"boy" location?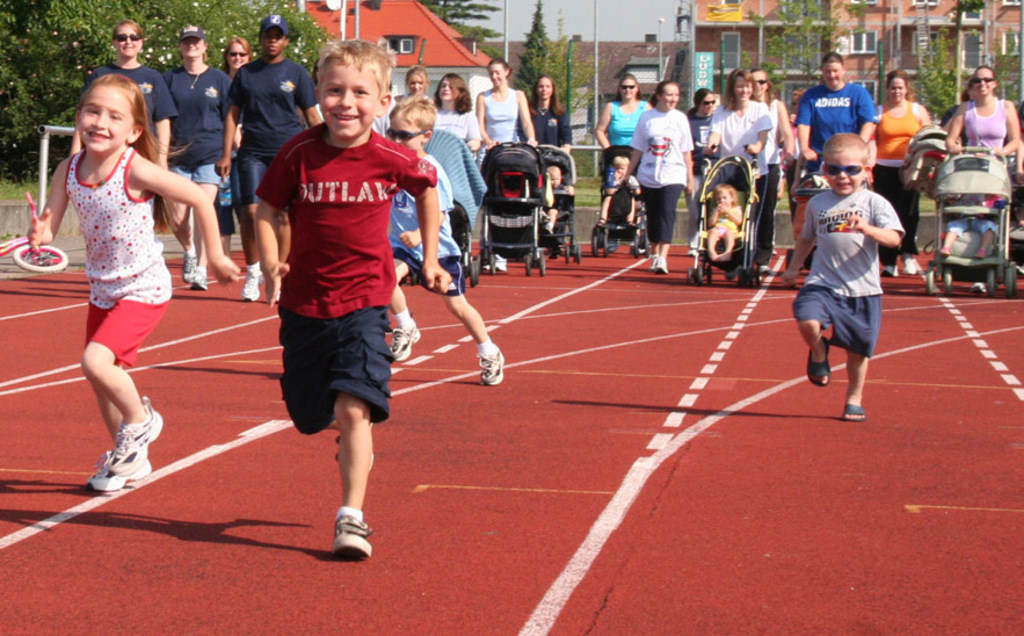
Rect(791, 124, 913, 419)
